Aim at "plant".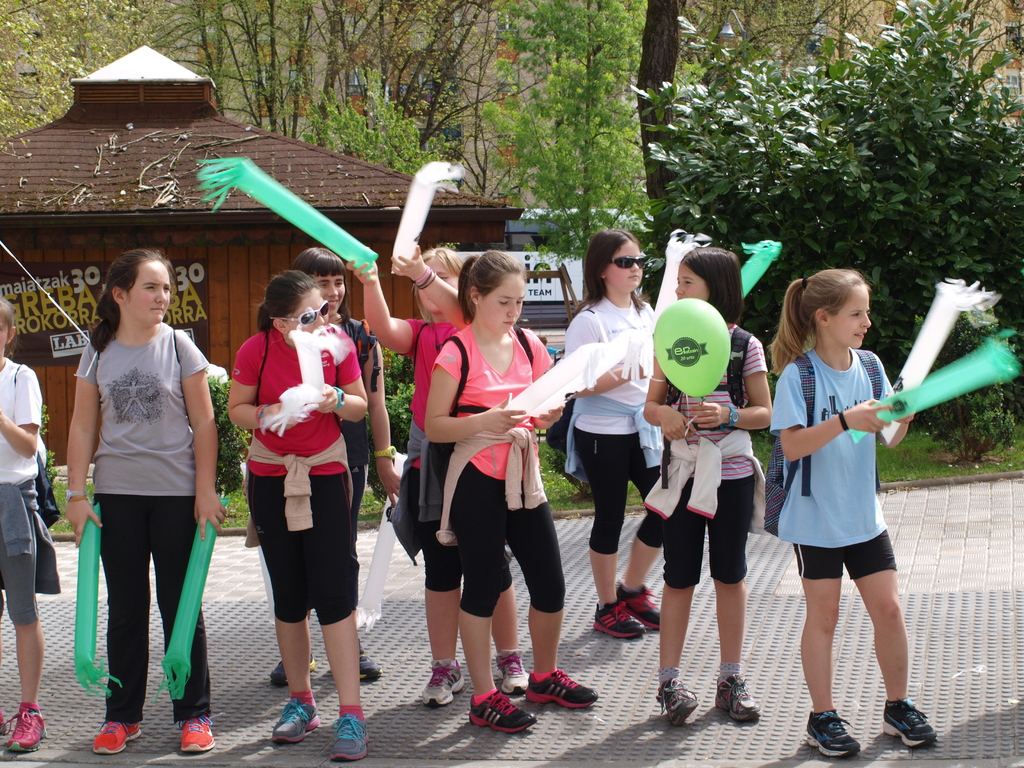
Aimed at <bbox>208, 368, 259, 495</bbox>.
